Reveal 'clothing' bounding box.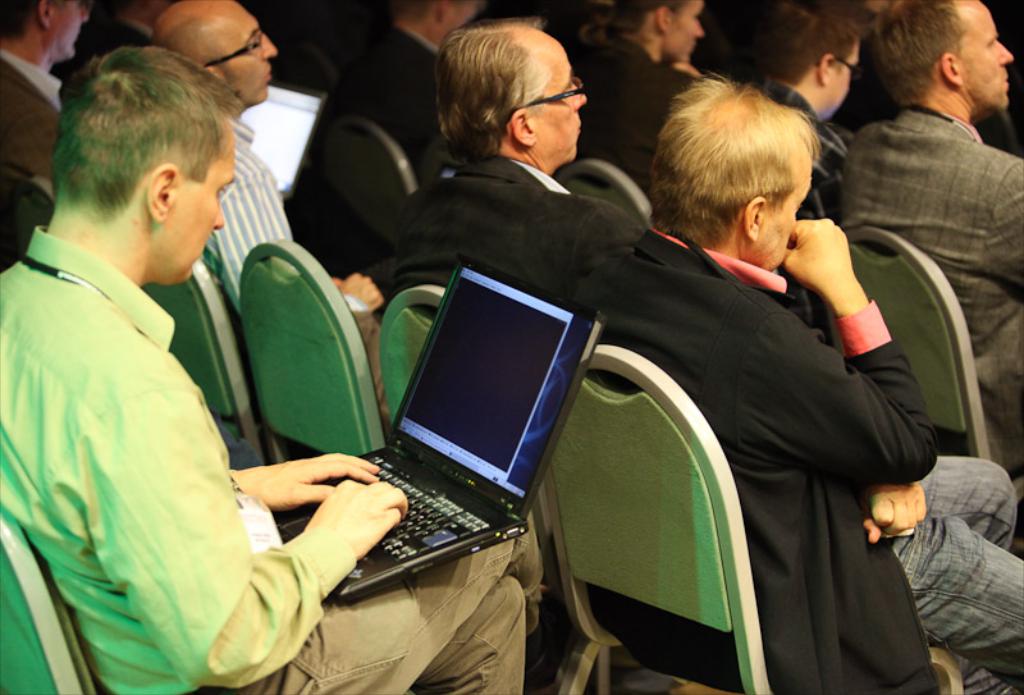
Revealed: <region>737, 70, 846, 323</region>.
